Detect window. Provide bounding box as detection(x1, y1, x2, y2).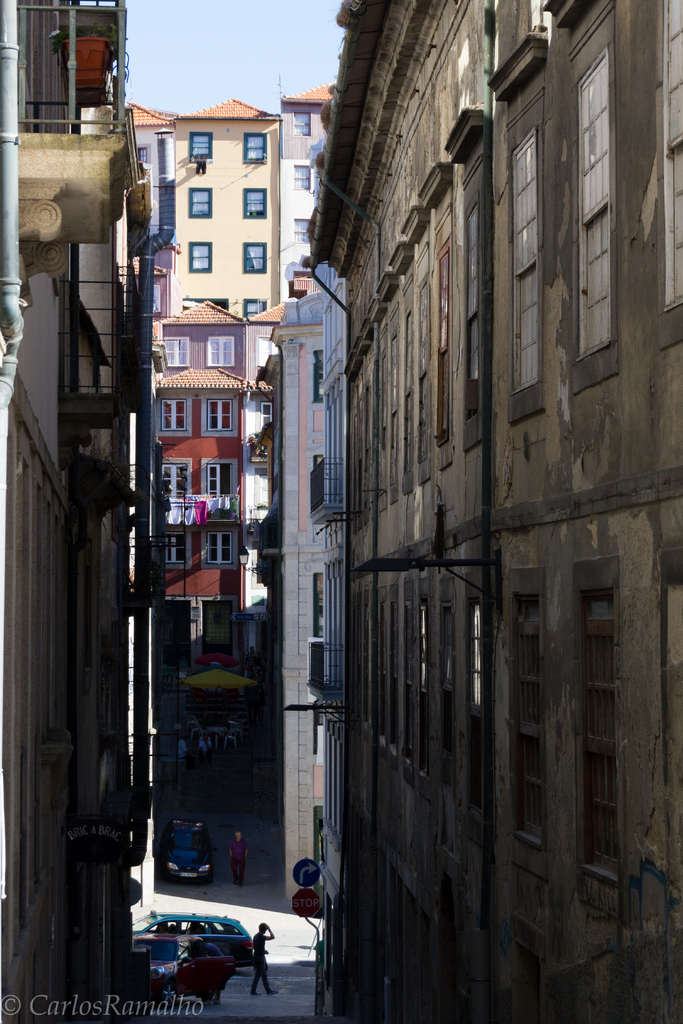
detection(290, 211, 310, 250).
